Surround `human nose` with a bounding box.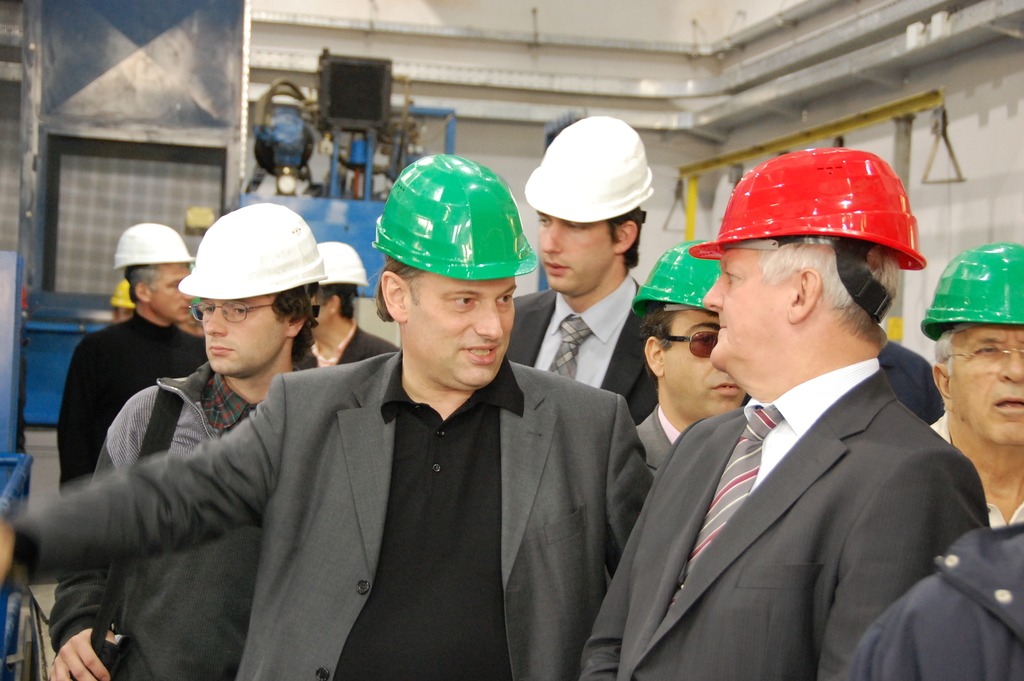
bbox=[700, 276, 721, 316].
